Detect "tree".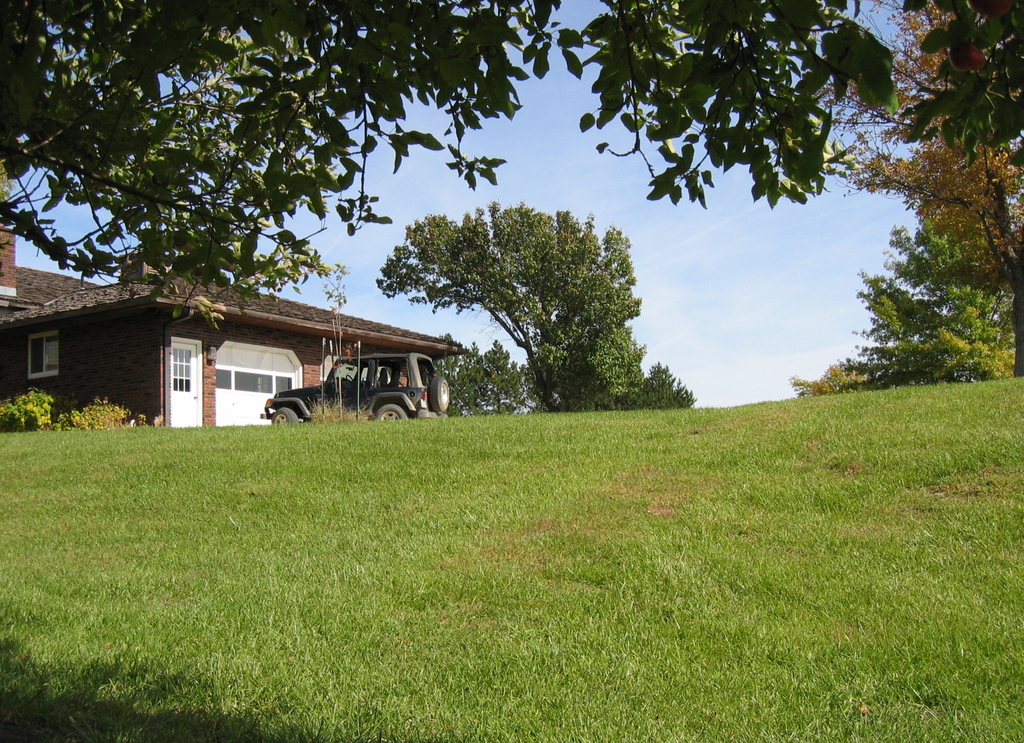
Detected at box(824, 0, 1023, 377).
